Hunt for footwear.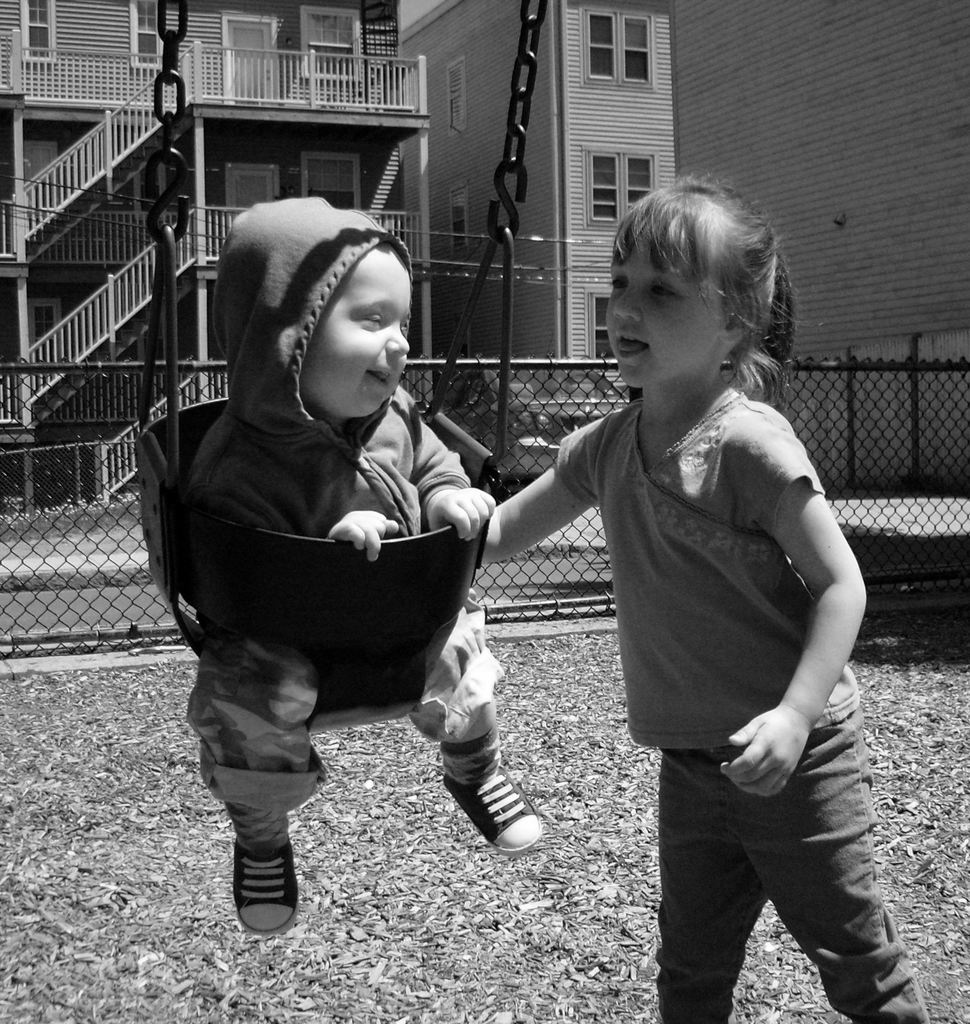
Hunted down at bbox(444, 760, 551, 861).
